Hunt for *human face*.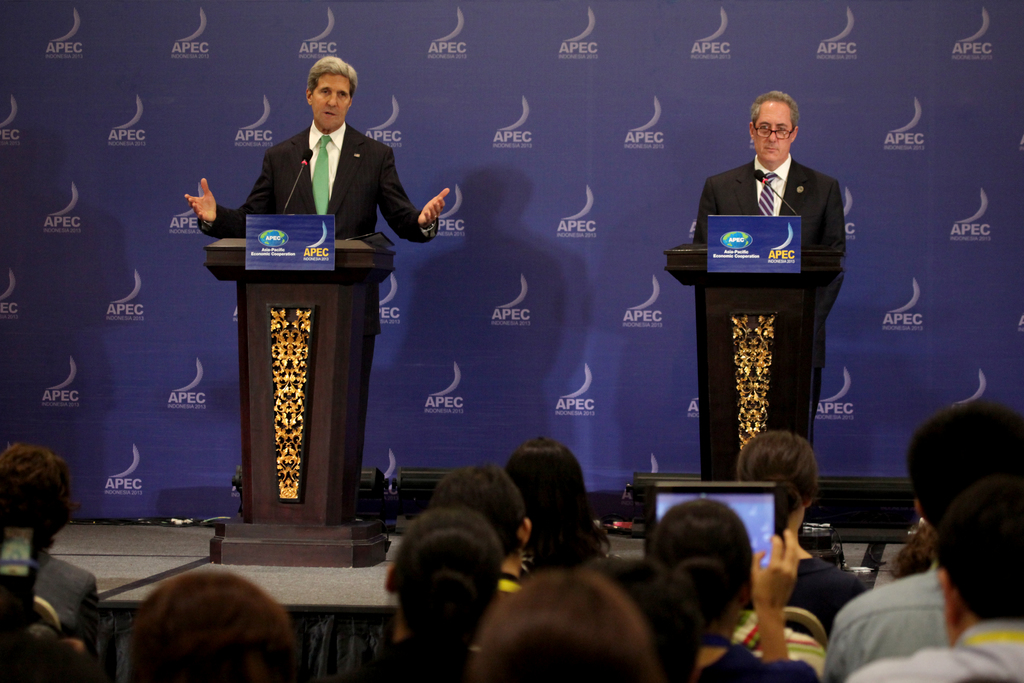
Hunted down at bbox=[314, 72, 351, 126].
